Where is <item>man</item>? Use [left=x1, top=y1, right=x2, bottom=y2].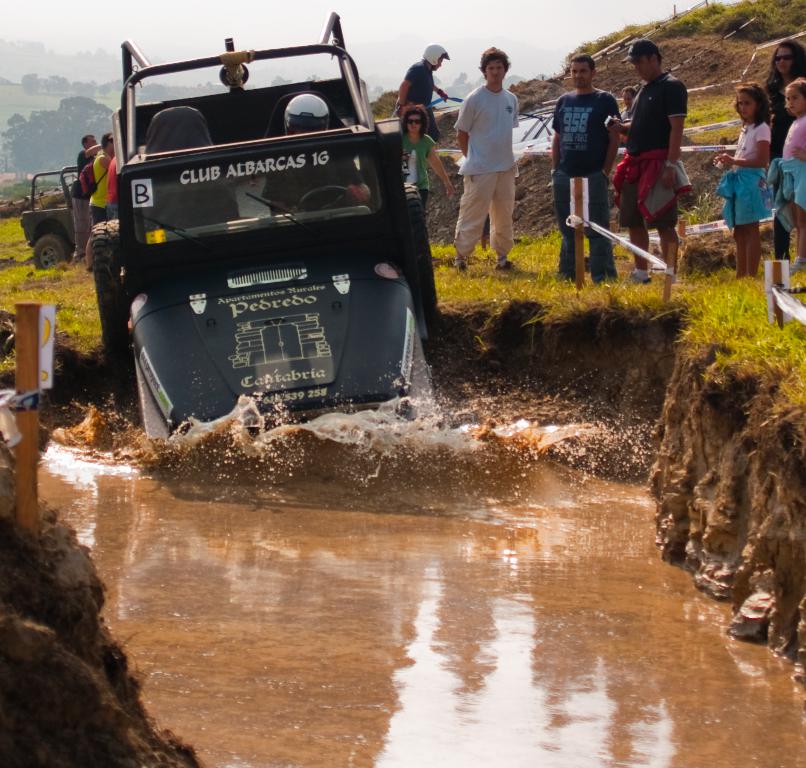
[left=551, top=51, right=619, bottom=284].
